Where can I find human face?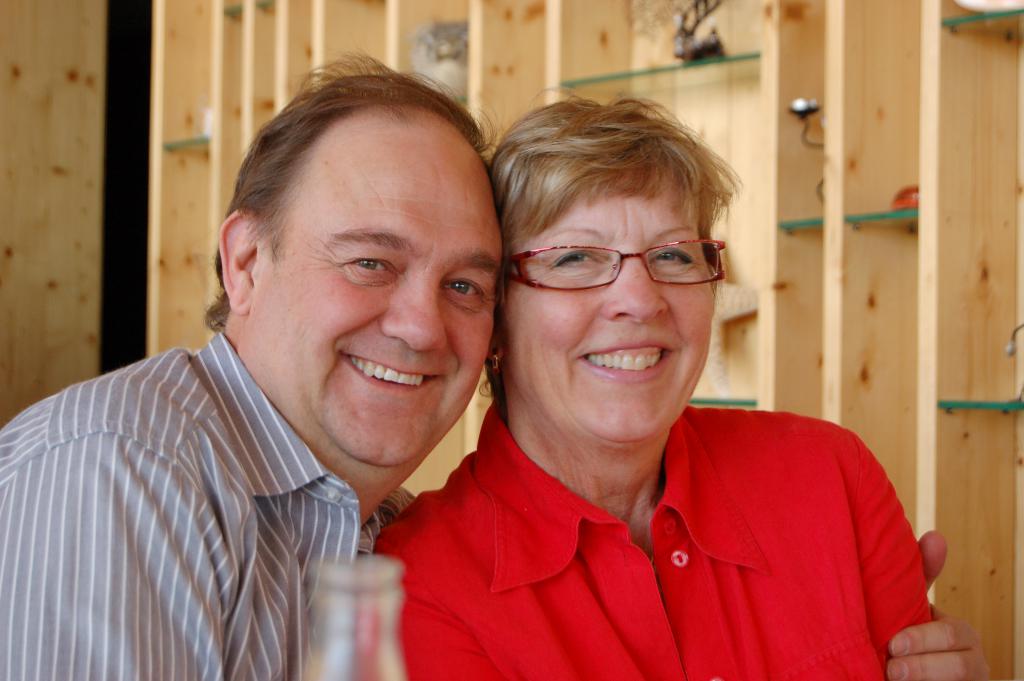
You can find it at rect(504, 163, 715, 439).
